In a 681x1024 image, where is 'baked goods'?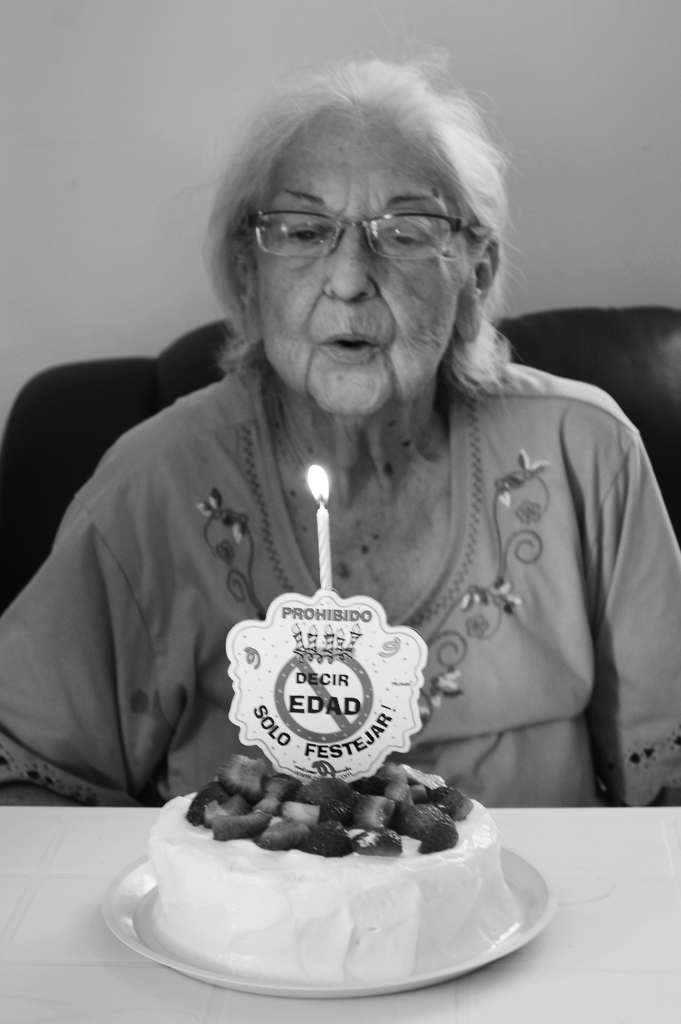
(142, 758, 518, 993).
